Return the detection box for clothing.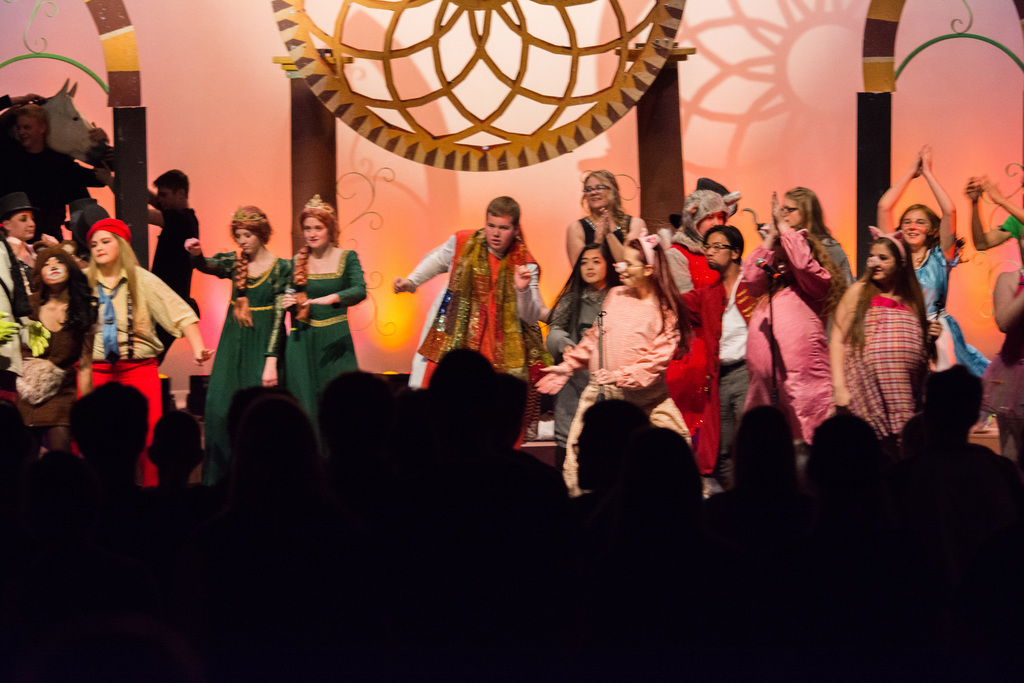
[417,208,545,393].
